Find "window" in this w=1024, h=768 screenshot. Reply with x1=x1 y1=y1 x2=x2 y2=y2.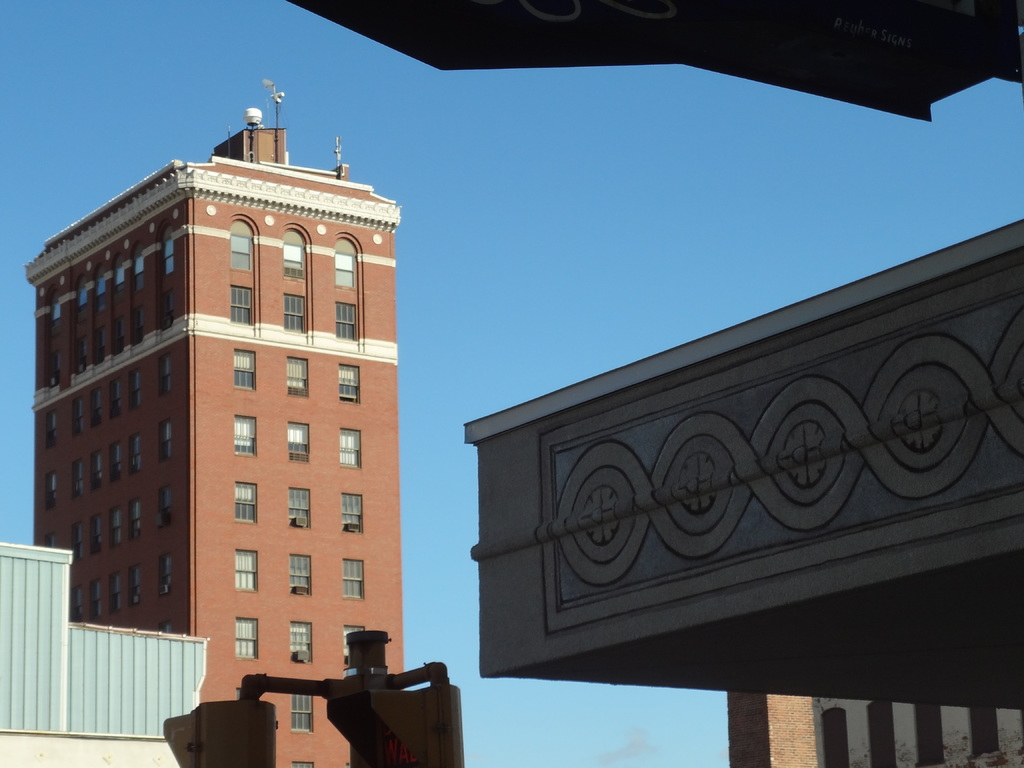
x1=341 y1=561 x2=366 y2=602.
